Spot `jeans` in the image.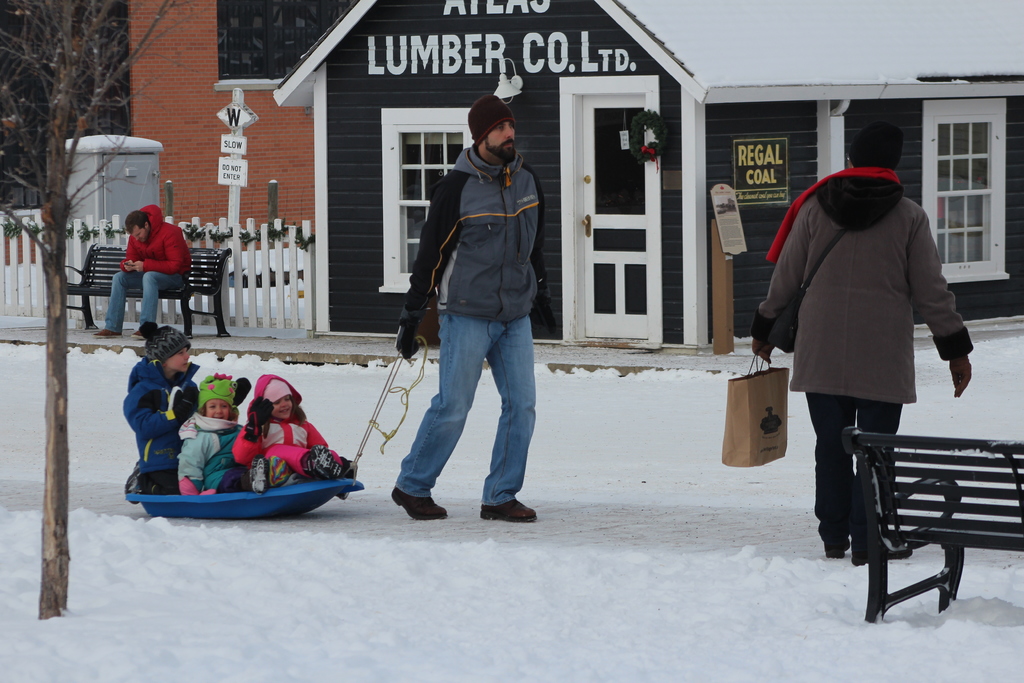
`jeans` found at <region>397, 299, 540, 519</region>.
